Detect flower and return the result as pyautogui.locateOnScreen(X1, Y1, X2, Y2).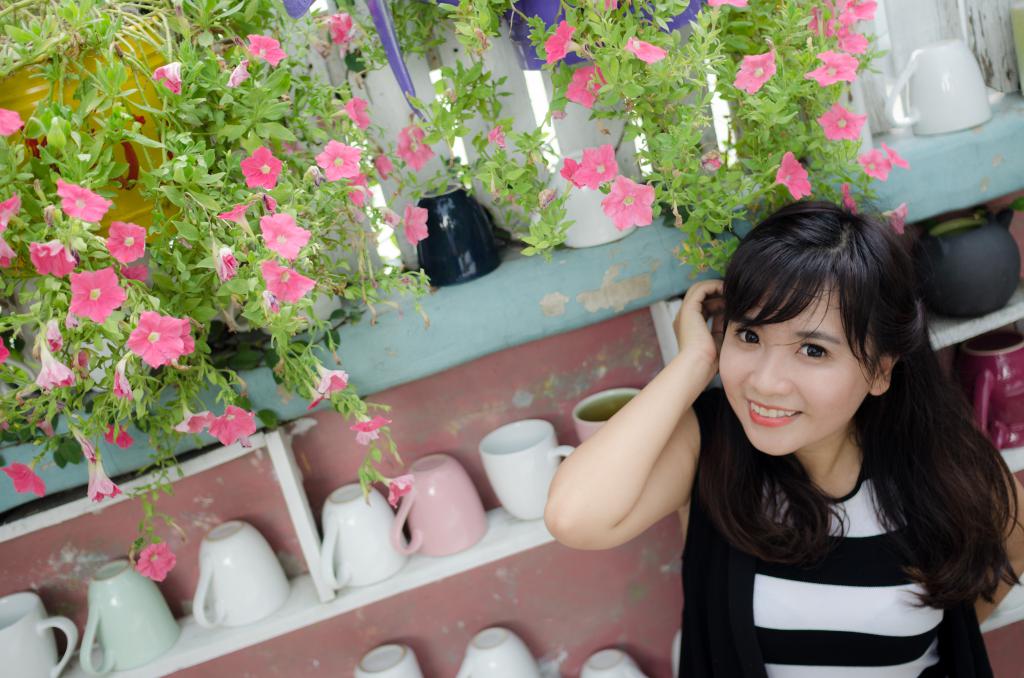
pyautogui.locateOnScreen(343, 95, 374, 127).
